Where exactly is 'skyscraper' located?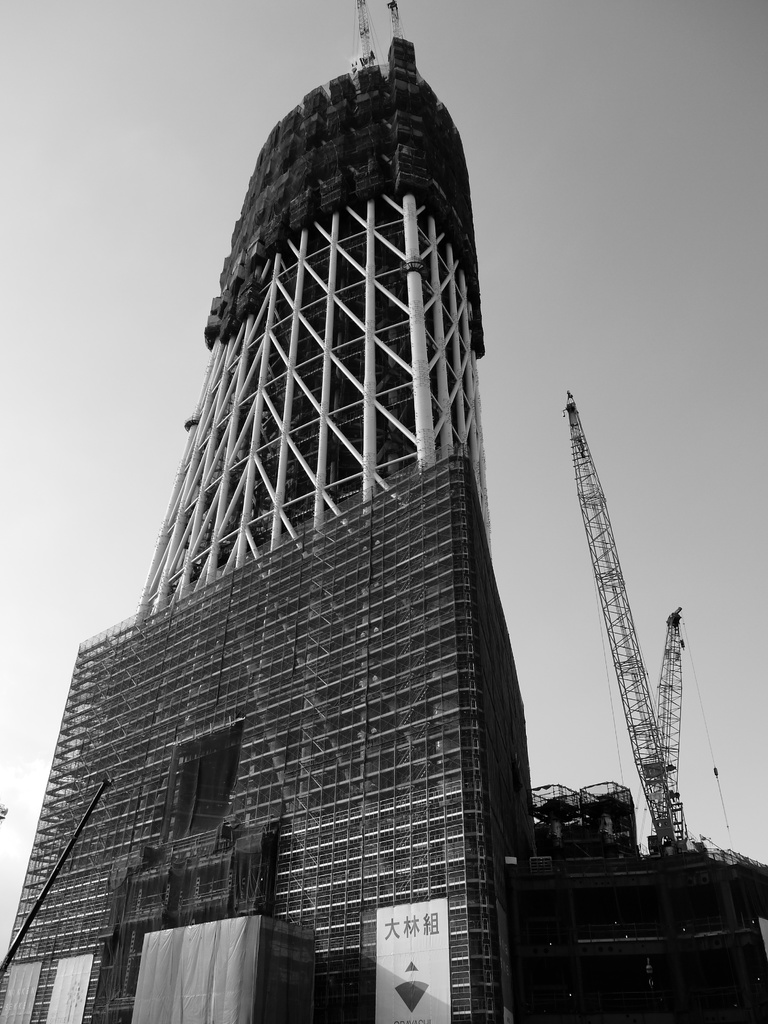
Its bounding box is (left=120, top=21, right=529, bottom=775).
